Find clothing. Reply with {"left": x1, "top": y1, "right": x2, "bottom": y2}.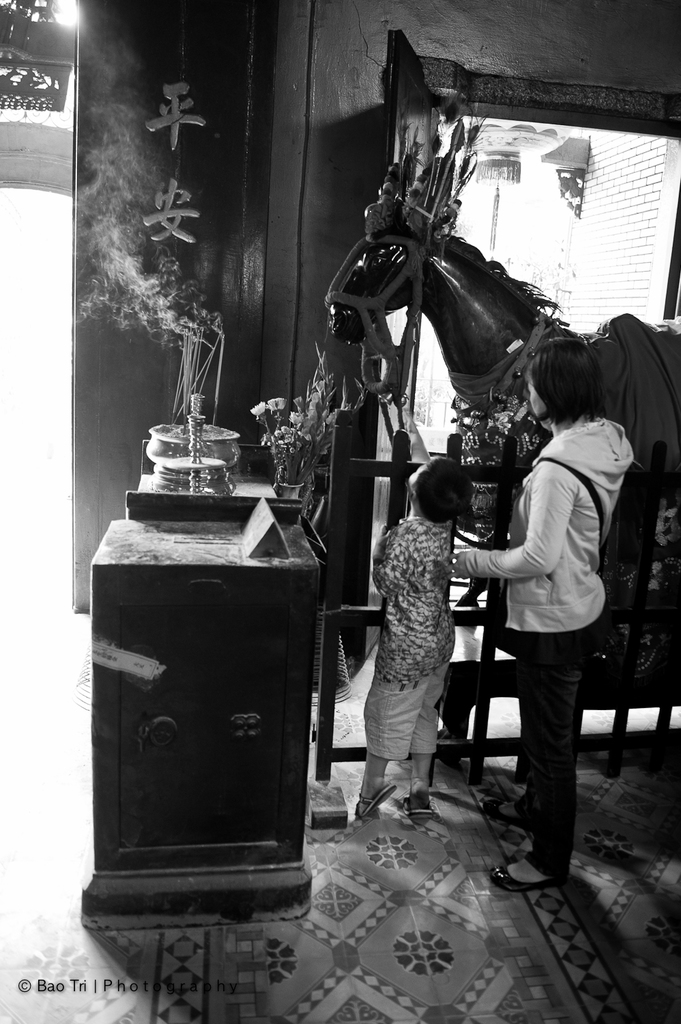
{"left": 364, "top": 511, "right": 455, "bottom": 764}.
